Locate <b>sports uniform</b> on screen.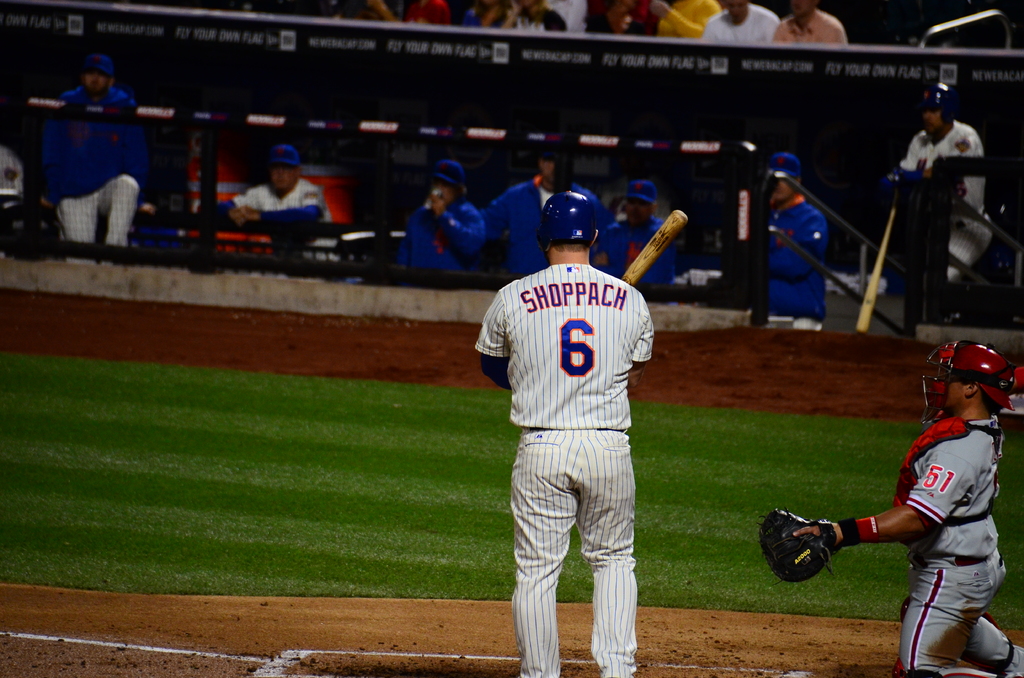
On screen at BBox(218, 187, 340, 295).
